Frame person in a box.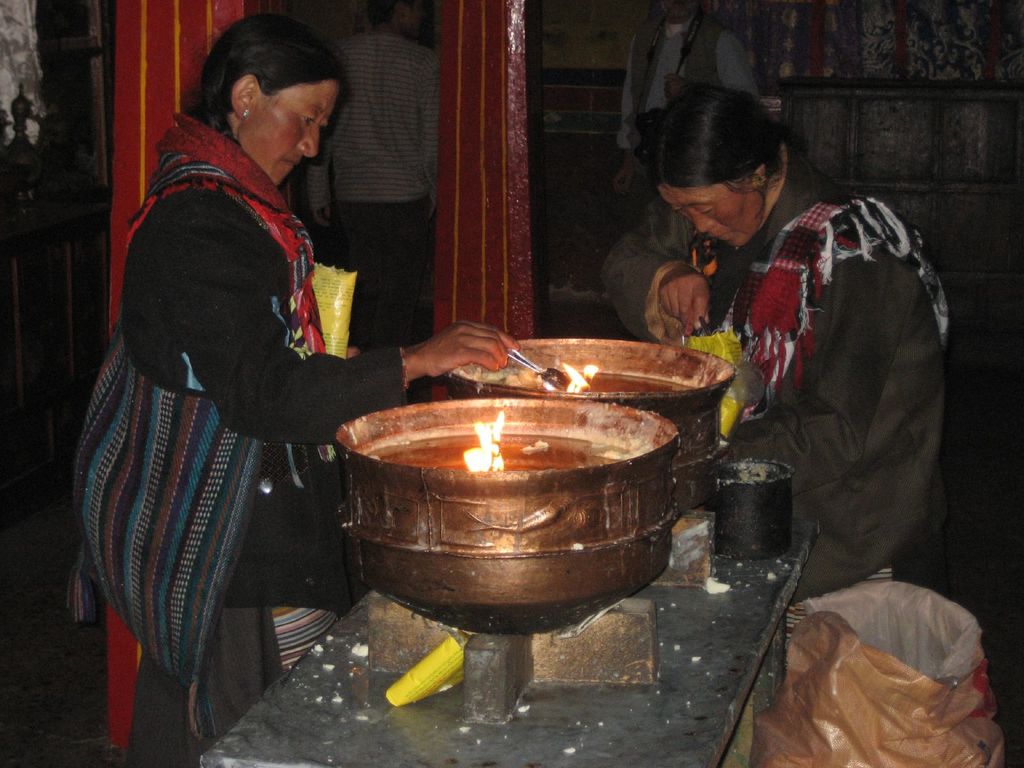
Rect(600, 78, 966, 605).
